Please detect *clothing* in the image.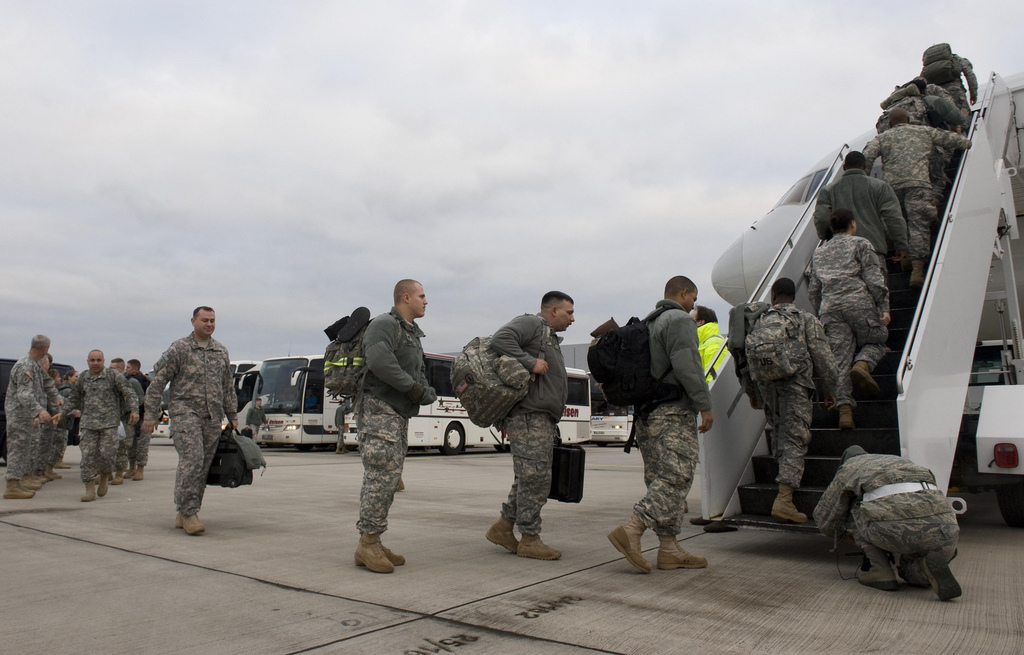
region(248, 404, 269, 446).
